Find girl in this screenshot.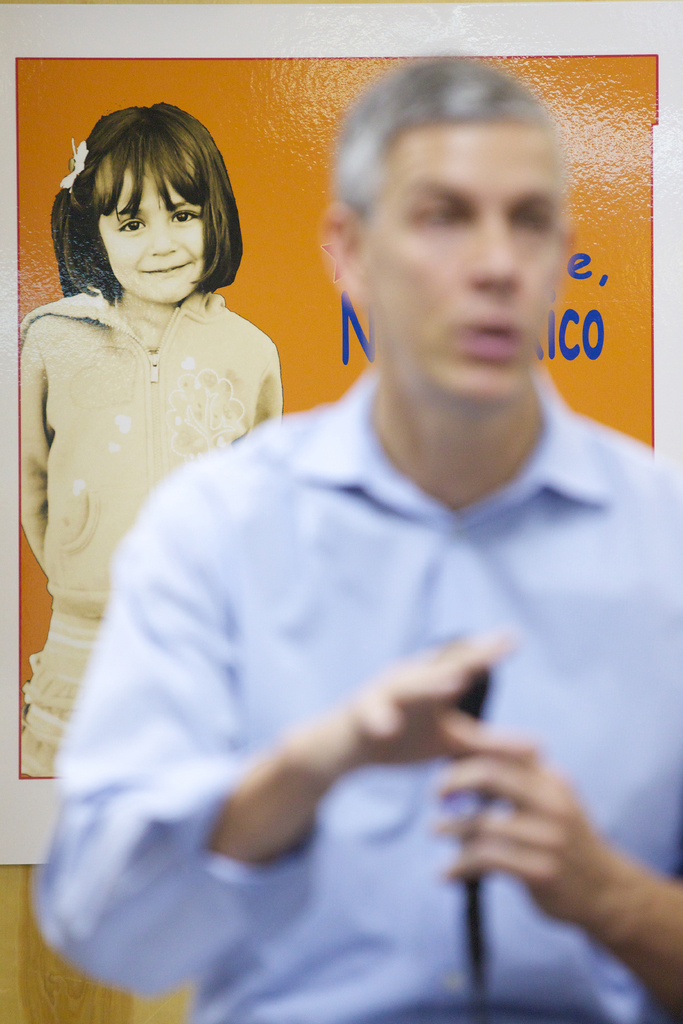
The bounding box for girl is [left=20, top=101, right=281, bottom=774].
